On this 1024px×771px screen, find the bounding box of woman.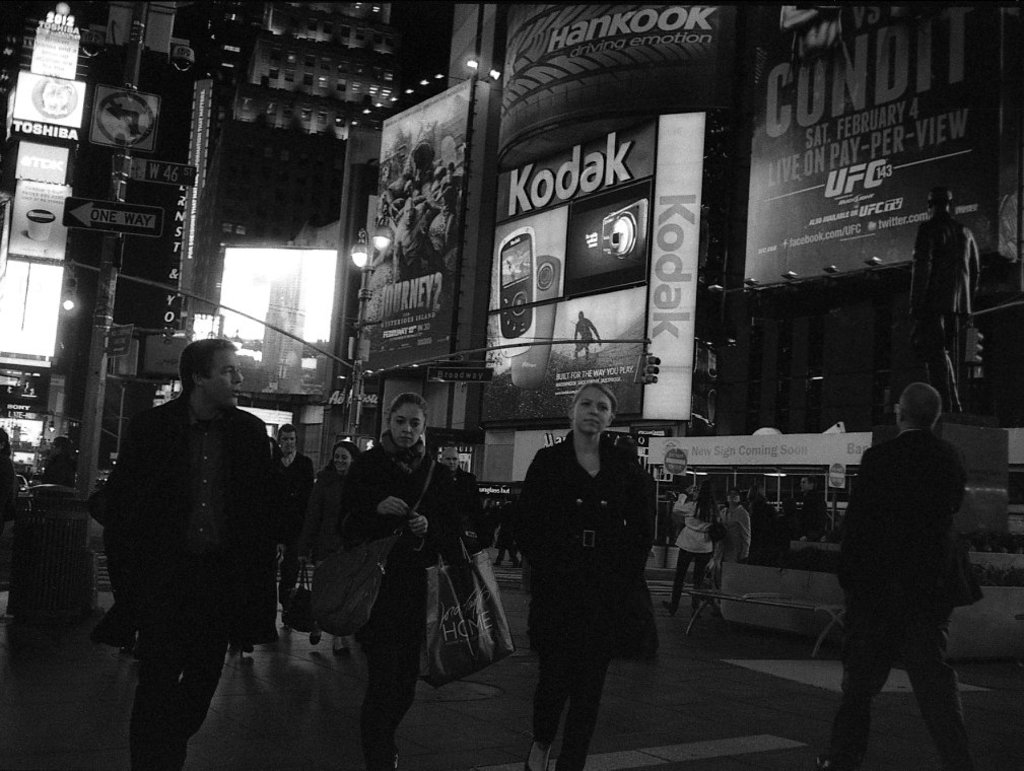
Bounding box: 297 433 360 644.
